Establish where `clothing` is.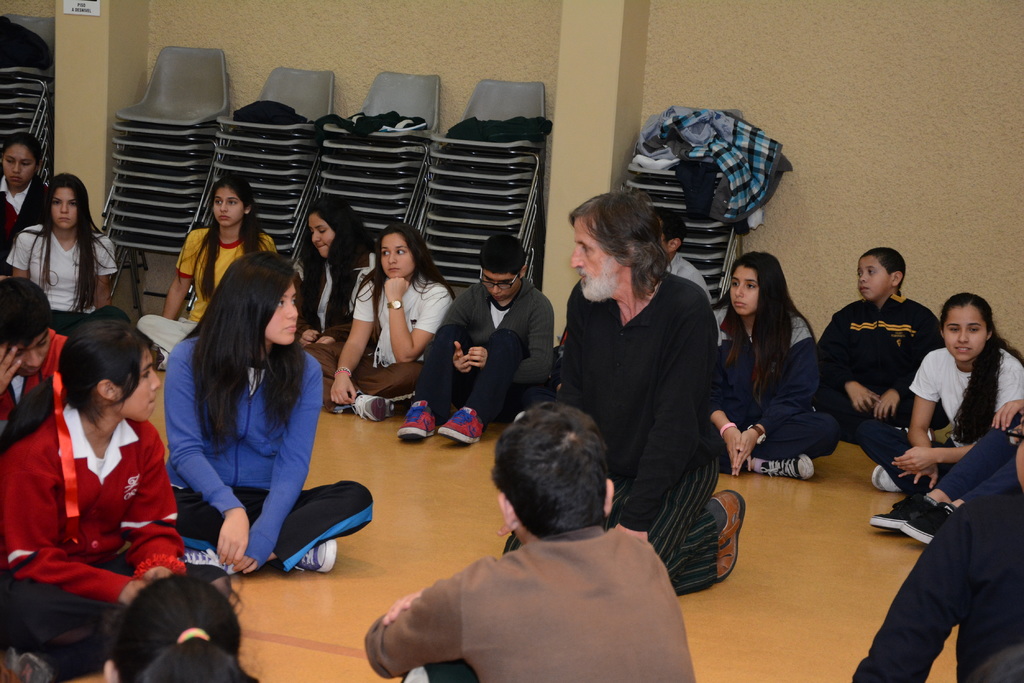
Established at {"x1": 138, "y1": 227, "x2": 273, "y2": 348}.
